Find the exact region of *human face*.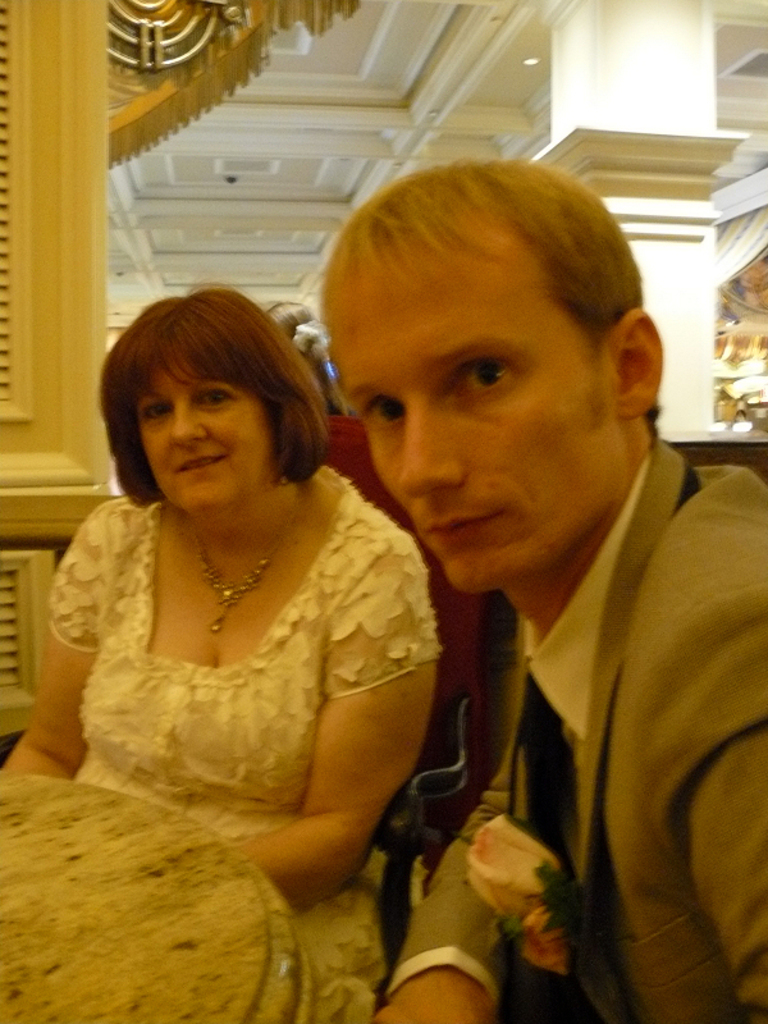
Exact region: 335,236,623,589.
